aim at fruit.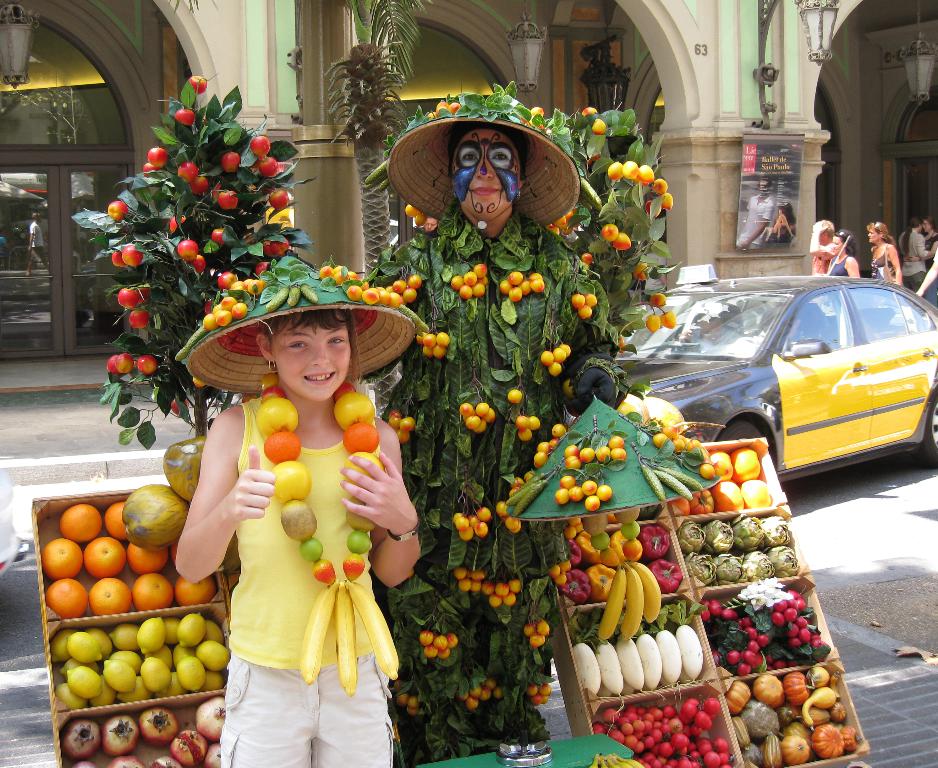
Aimed at box(515, 429, 533, 442).
